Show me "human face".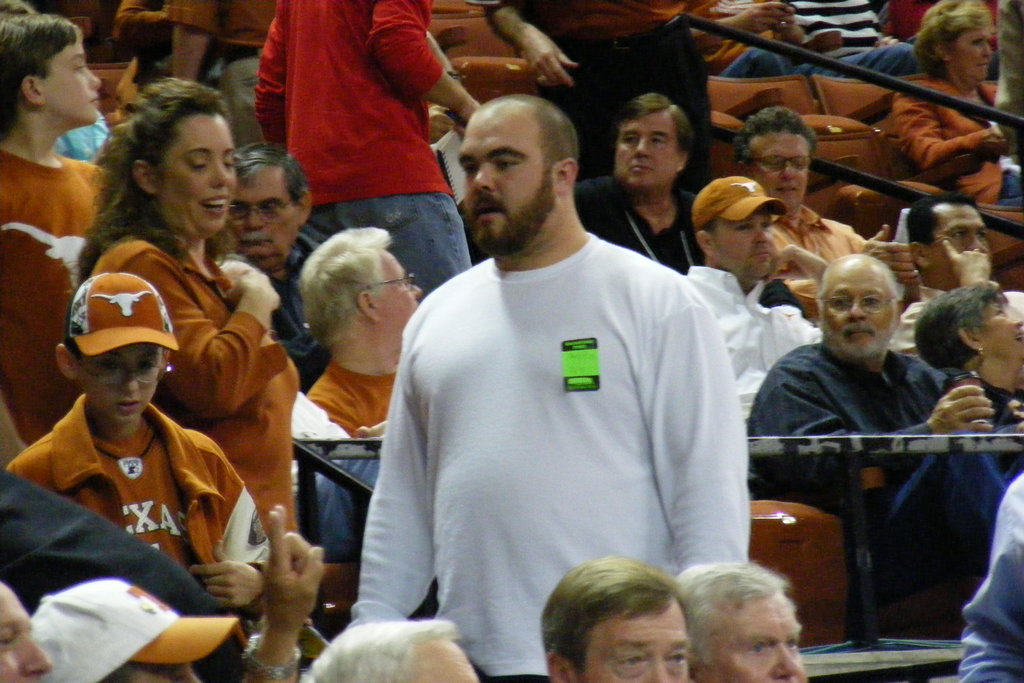
"human face" is here: Rect(751, 134, 806, 205).
